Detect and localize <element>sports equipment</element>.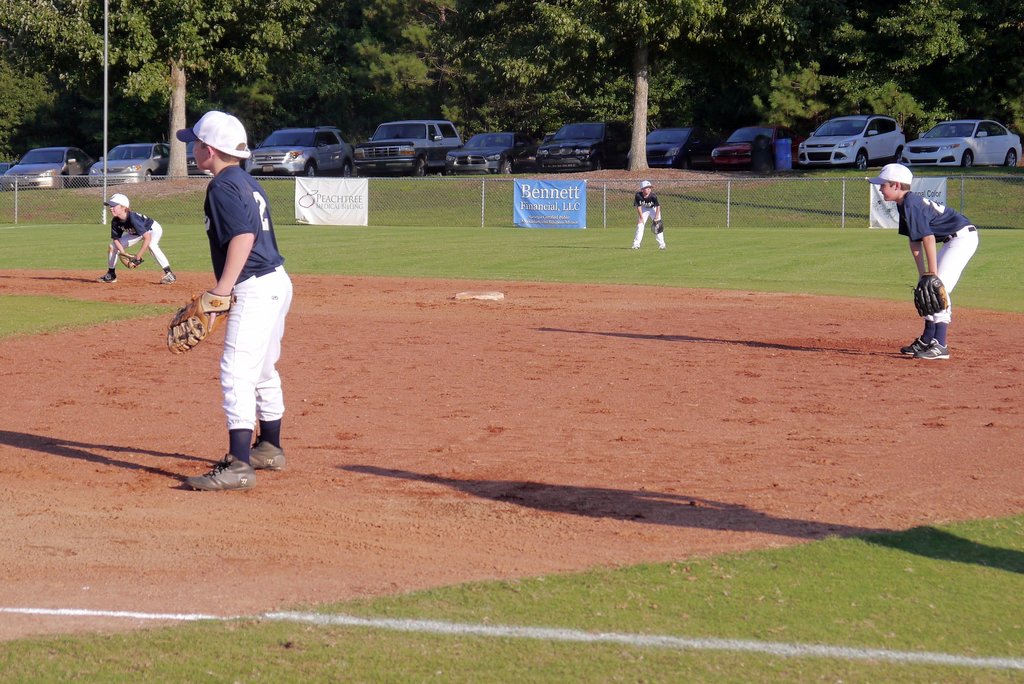
Localized at <bbox>911, 273, 948, 317</bbox>.
